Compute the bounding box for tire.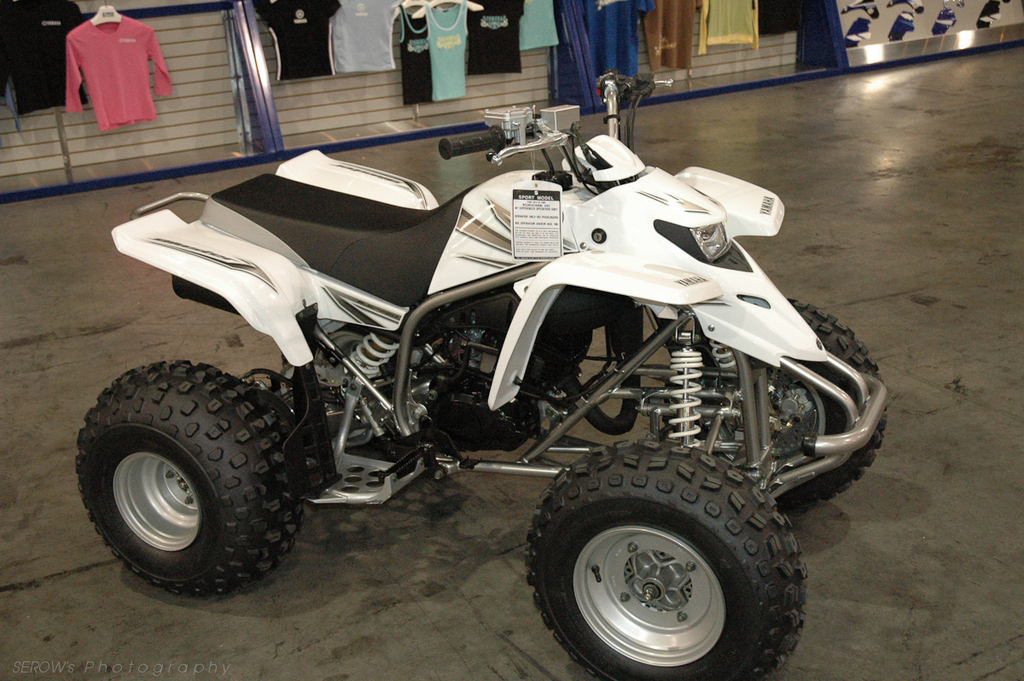
76, 363, 303, 601.
